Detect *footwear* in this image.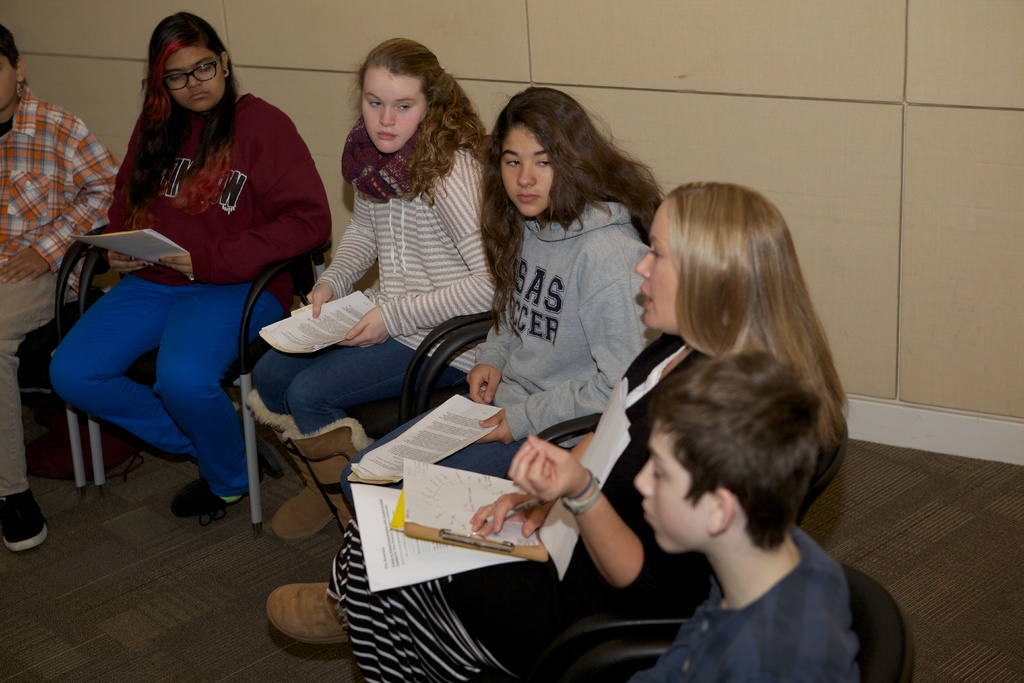
Detection: select_region(237, 407, 285, 478).
